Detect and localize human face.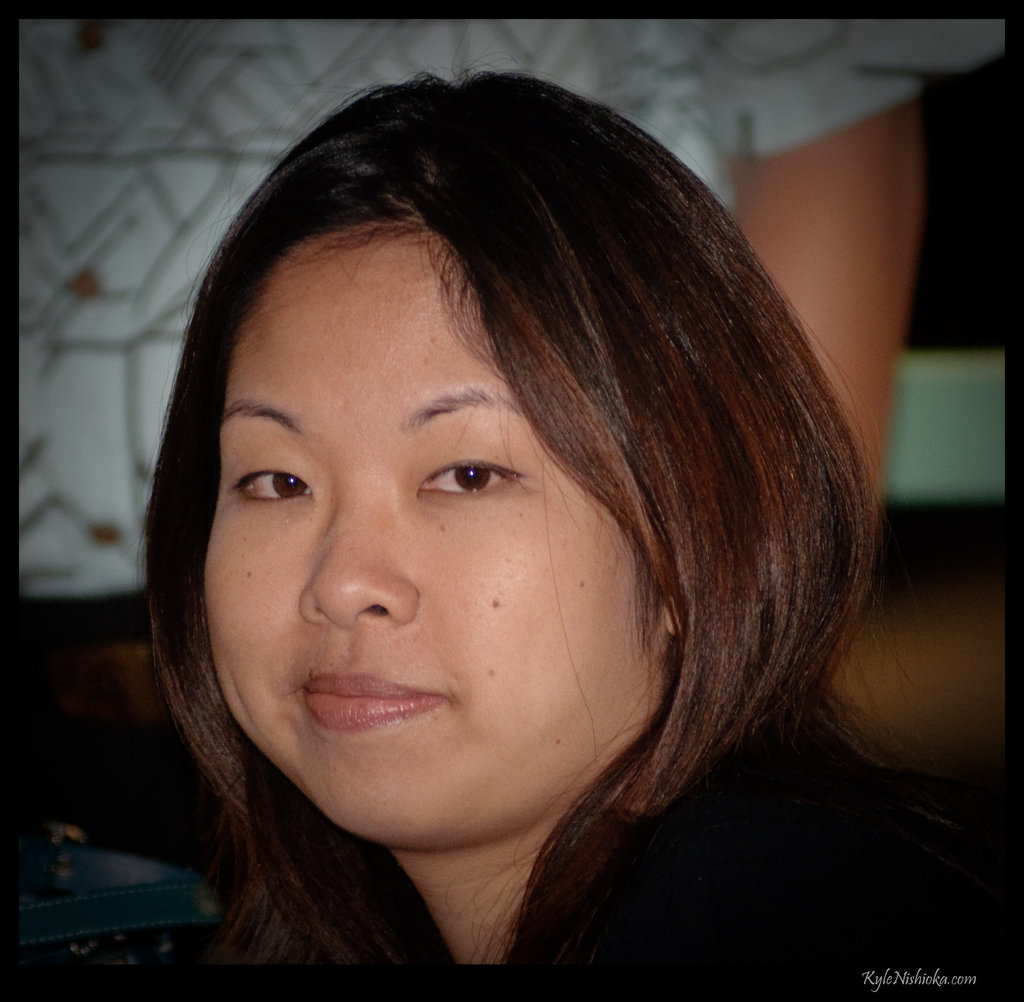
Localized at l=182, t=212, r=701, b=838.
